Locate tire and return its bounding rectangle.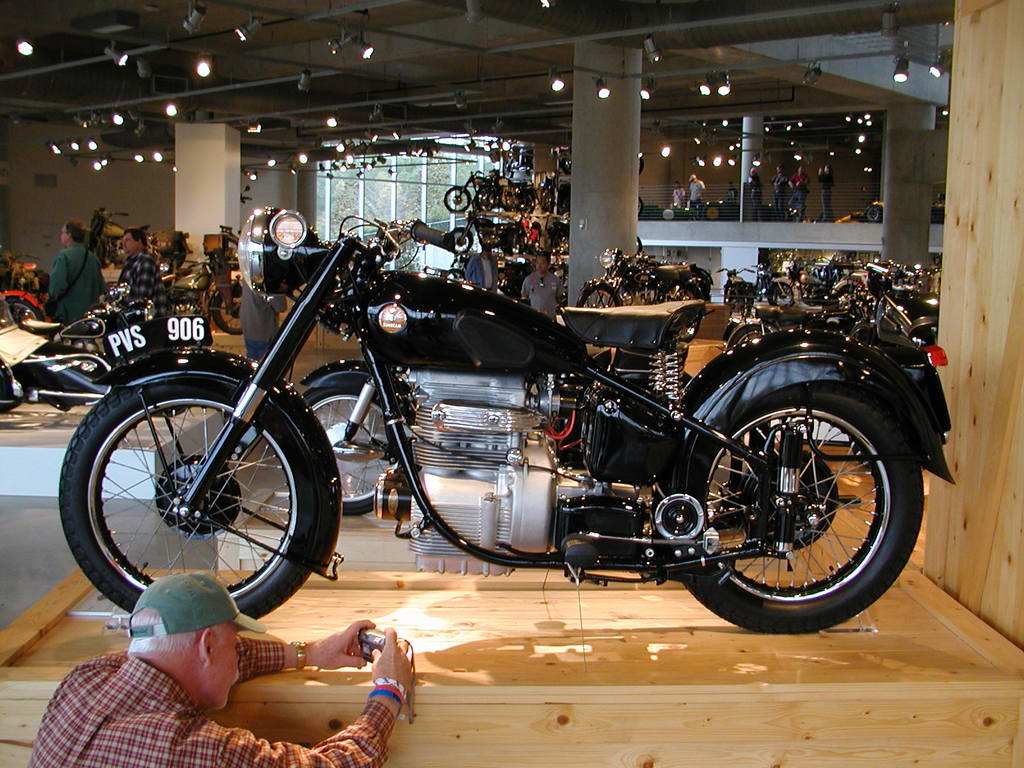
rect(58, 381, 315, 619).
